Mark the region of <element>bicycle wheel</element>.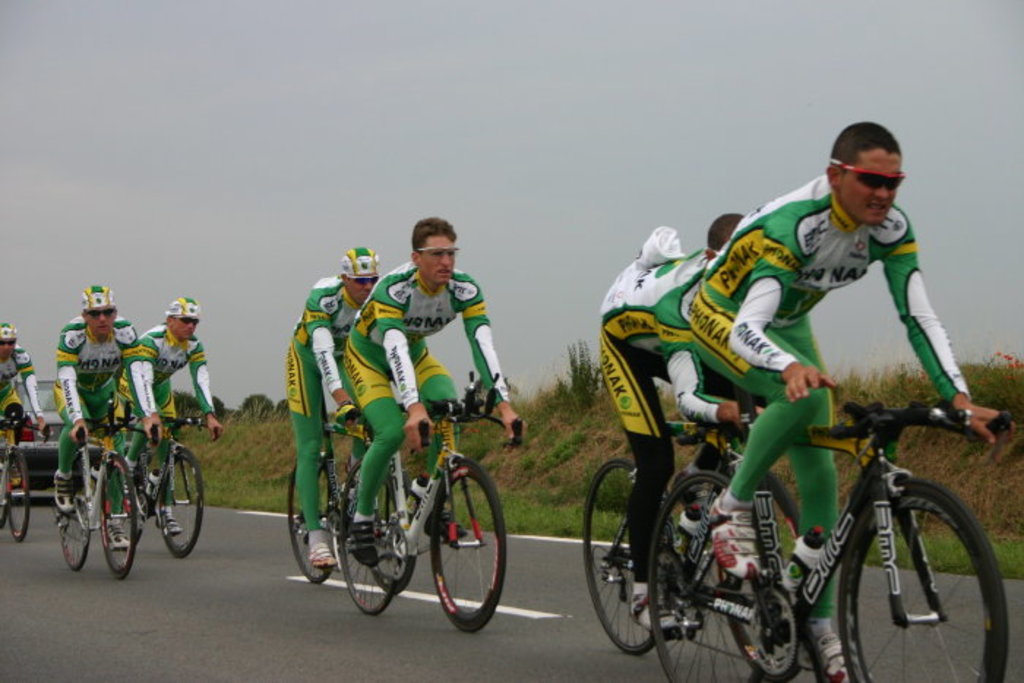
Region: select_region(151, 446, 209, 562).
